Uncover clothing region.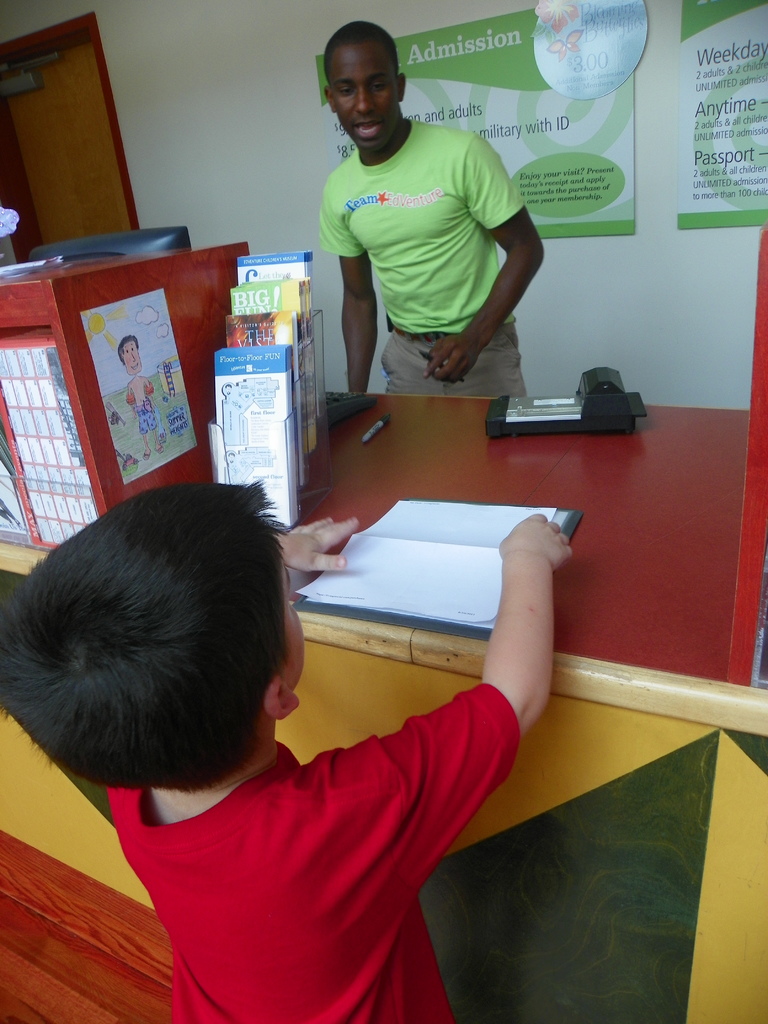
Uncovered: (322, 116, 532, 396).
